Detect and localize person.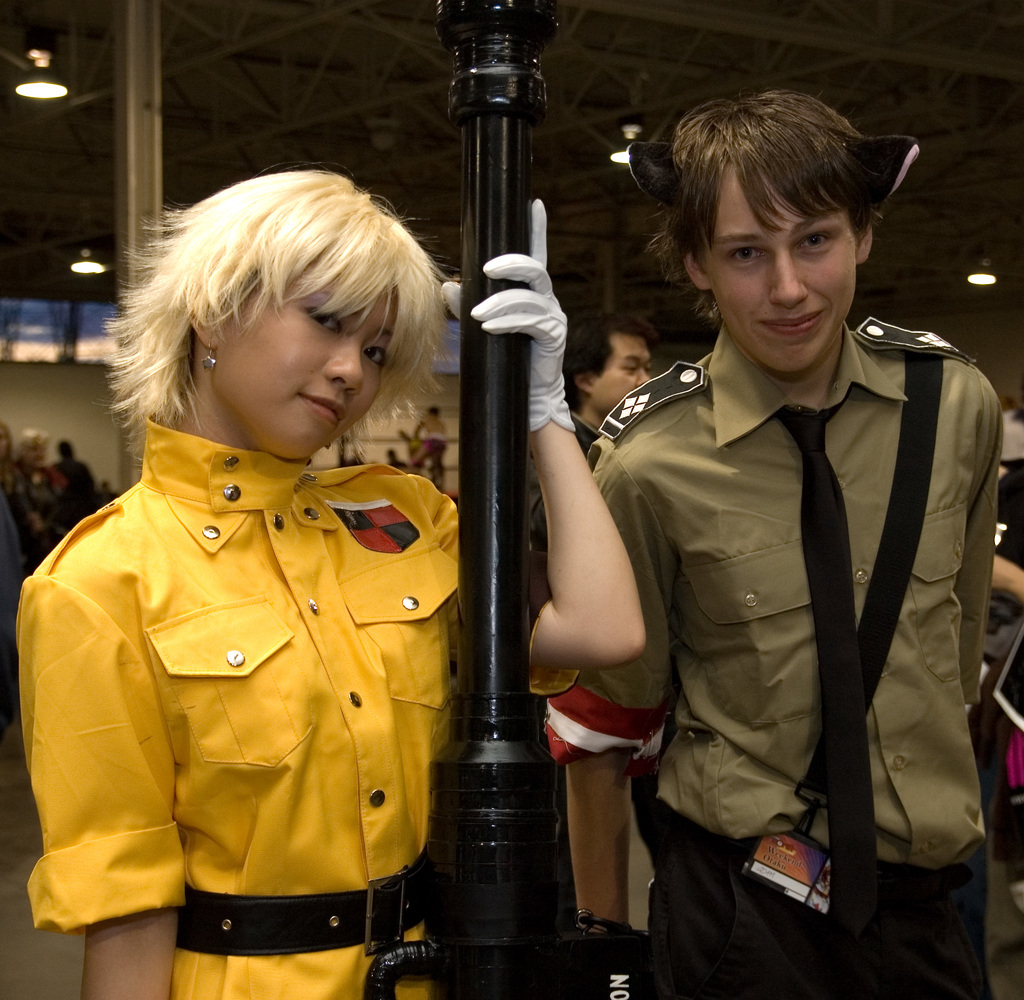
Localized at Rect(13, 428, 76, 565).
